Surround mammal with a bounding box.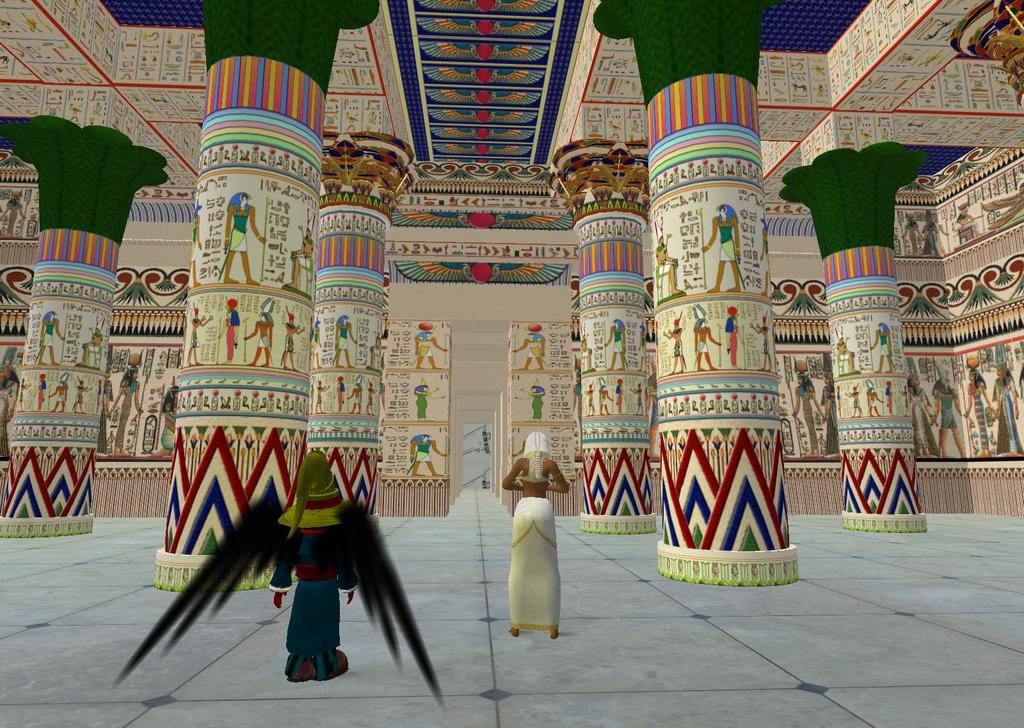
region(819, 369, 840, 456).
